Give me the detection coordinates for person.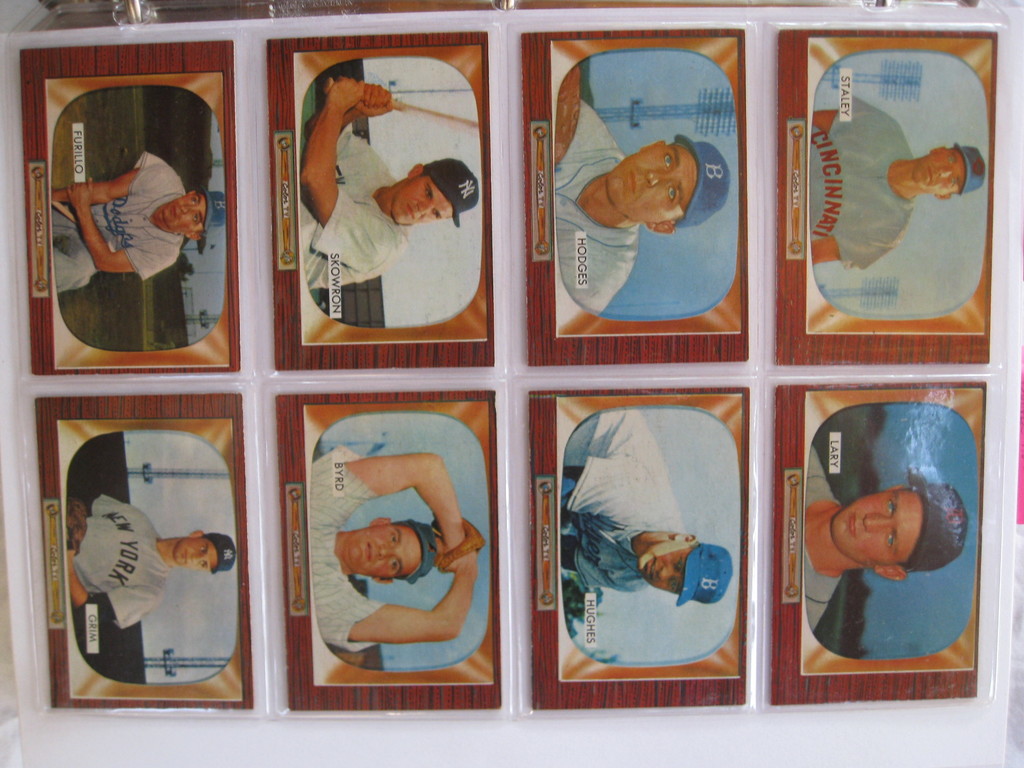
box=[803, 445, 970, 638].
